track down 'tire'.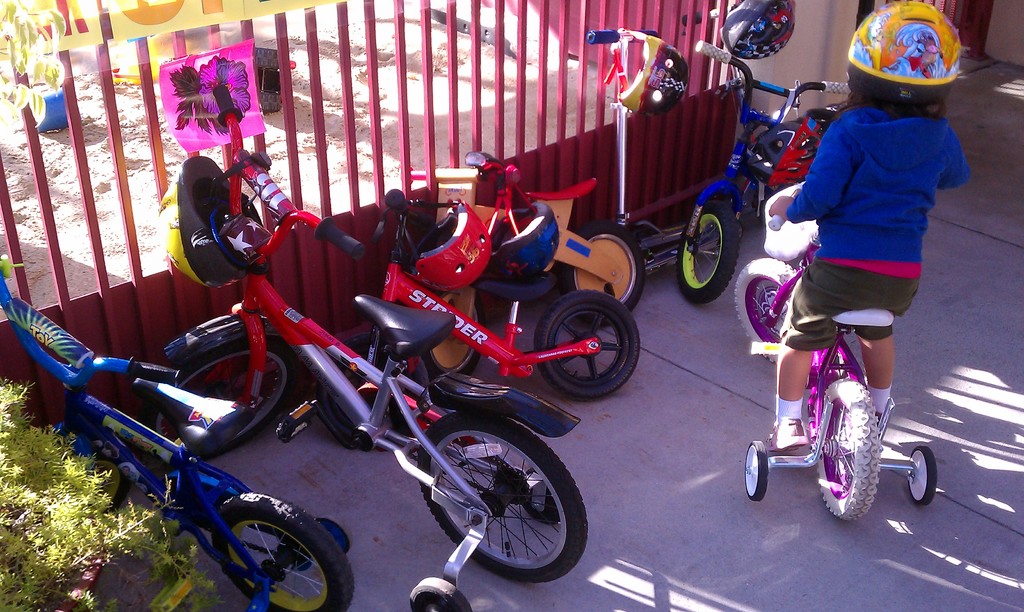
Tracked to pyautogui.locateOnScreen(412, 414, 589, 576).
